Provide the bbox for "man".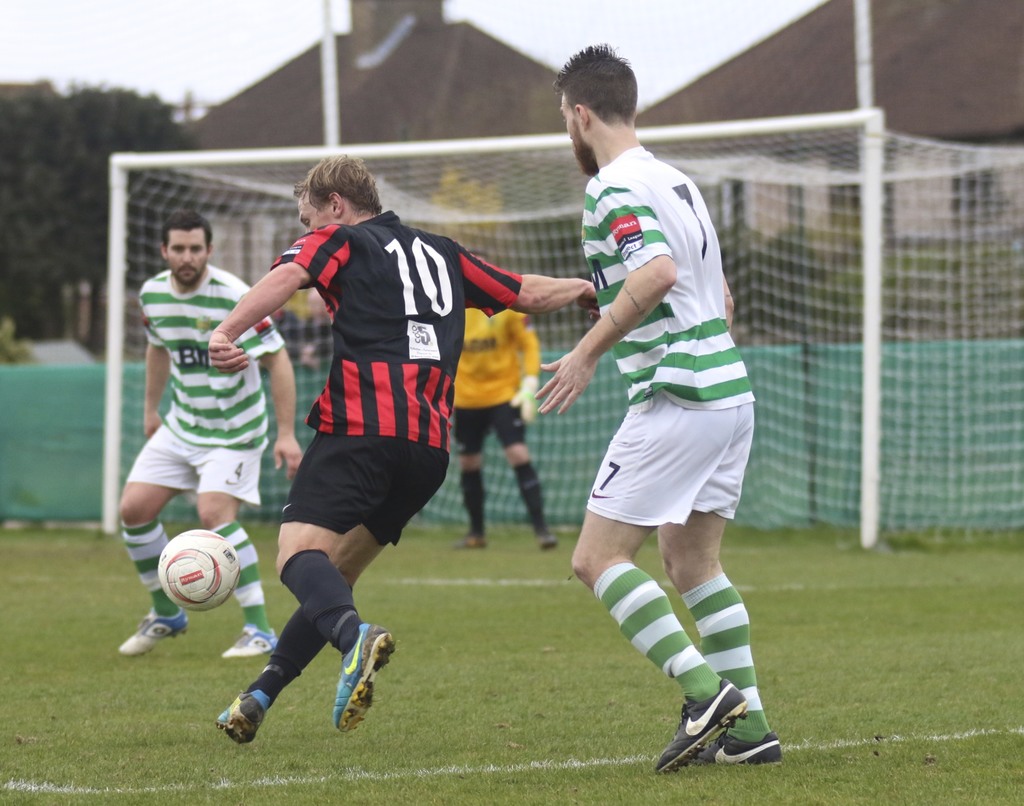
left=456, top=310, right=567, bottom=555.
